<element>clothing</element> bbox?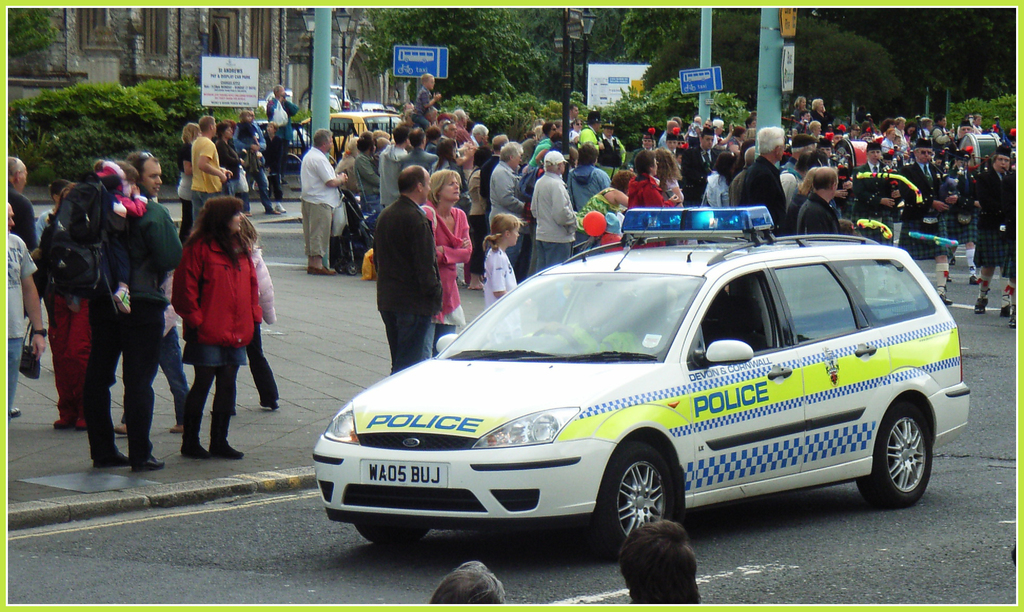
region(328, 155, 368, 222)
